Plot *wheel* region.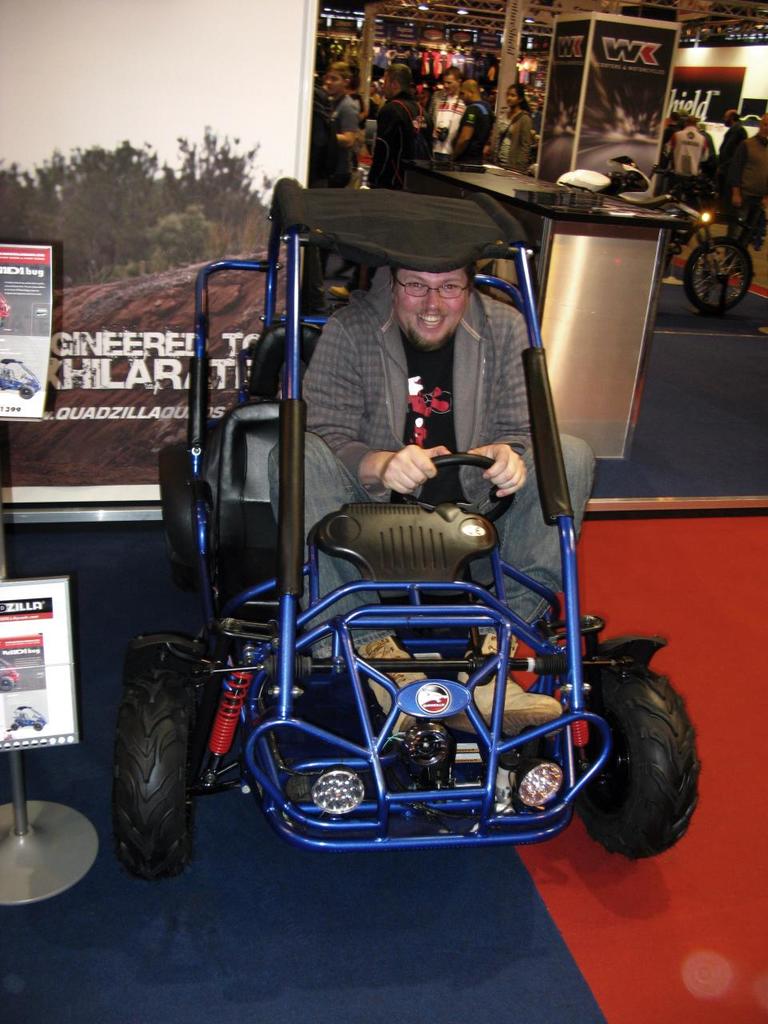
Plotted at <bbox>118, 635, 206, 883</bbox>.
